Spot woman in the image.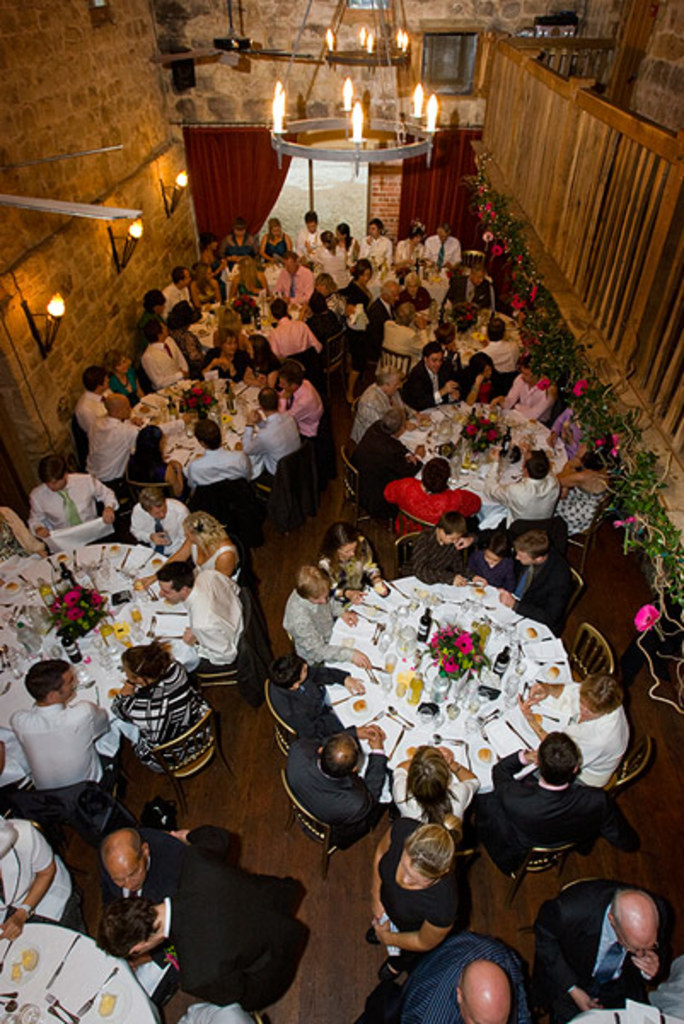
woman found at 107 638 215 770.
